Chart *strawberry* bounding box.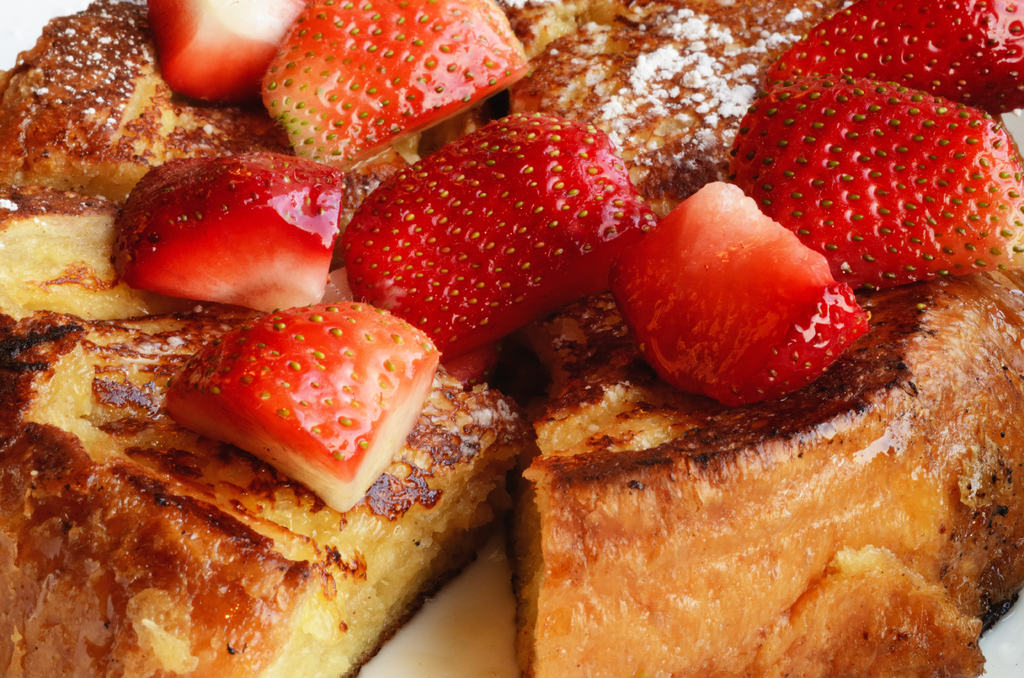
Charted: Rect(140, 0, 312, 109).
